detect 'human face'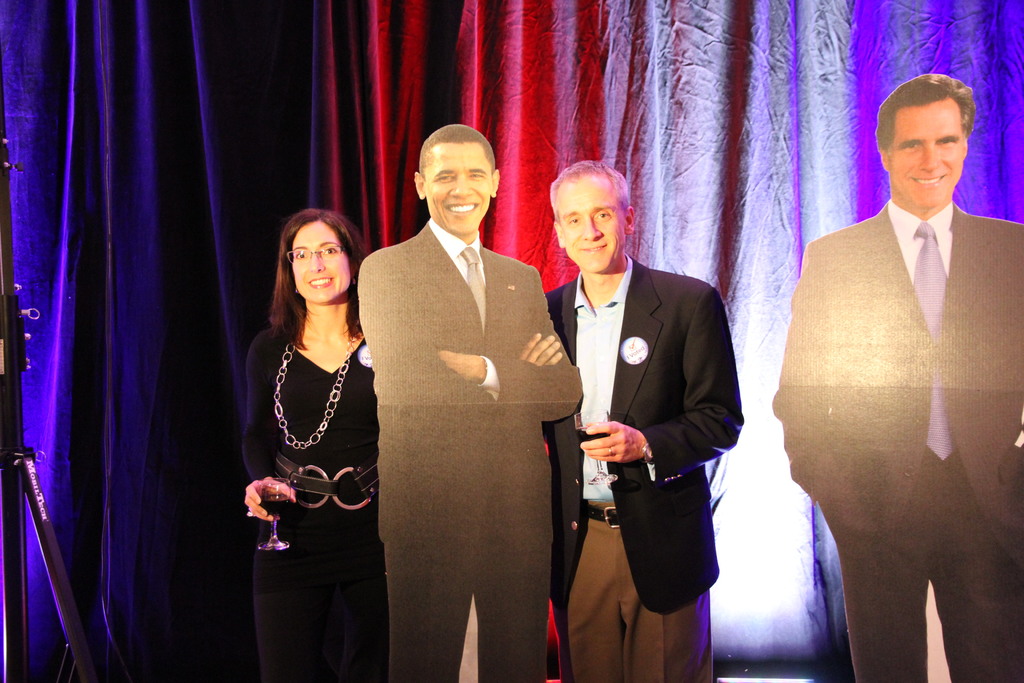
left=425, top=144, right=488, bottom=231
